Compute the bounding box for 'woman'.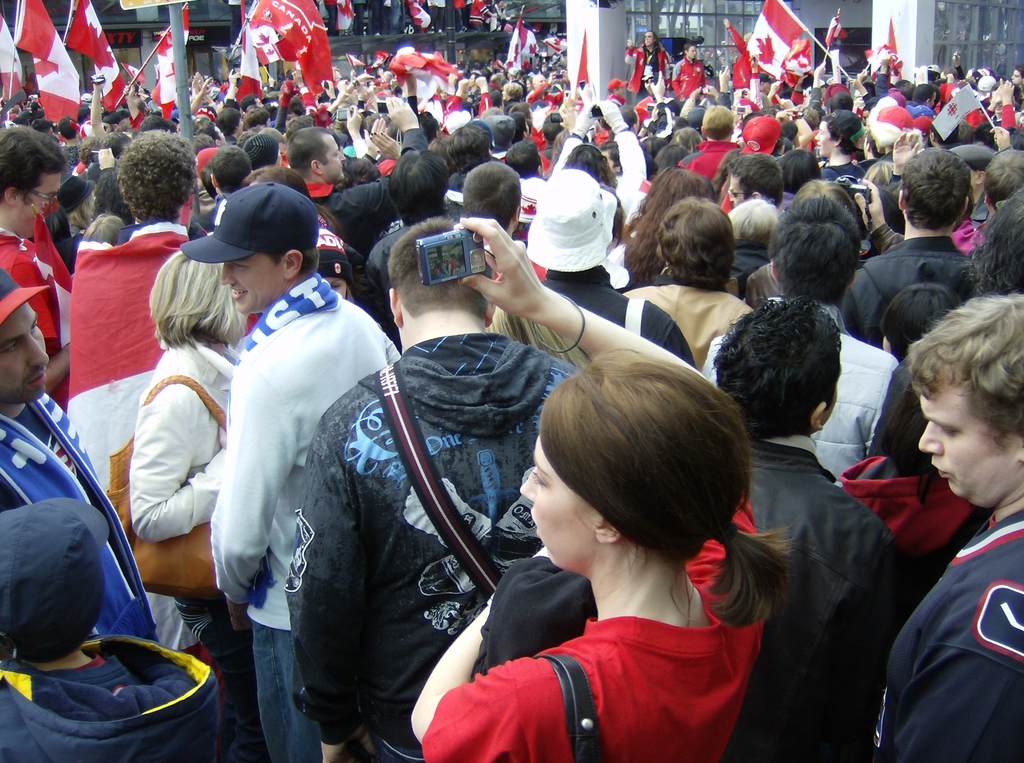
left=131, top=250, right=255, bottom=762.
